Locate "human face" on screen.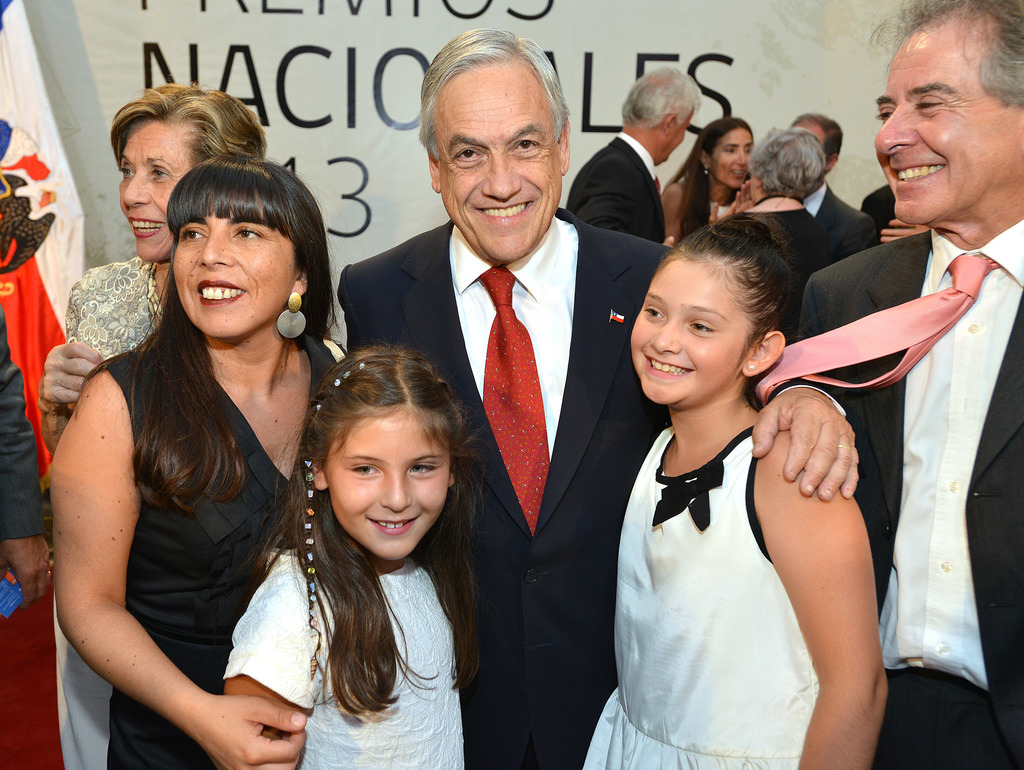
On screen at (630,259,762,407).
